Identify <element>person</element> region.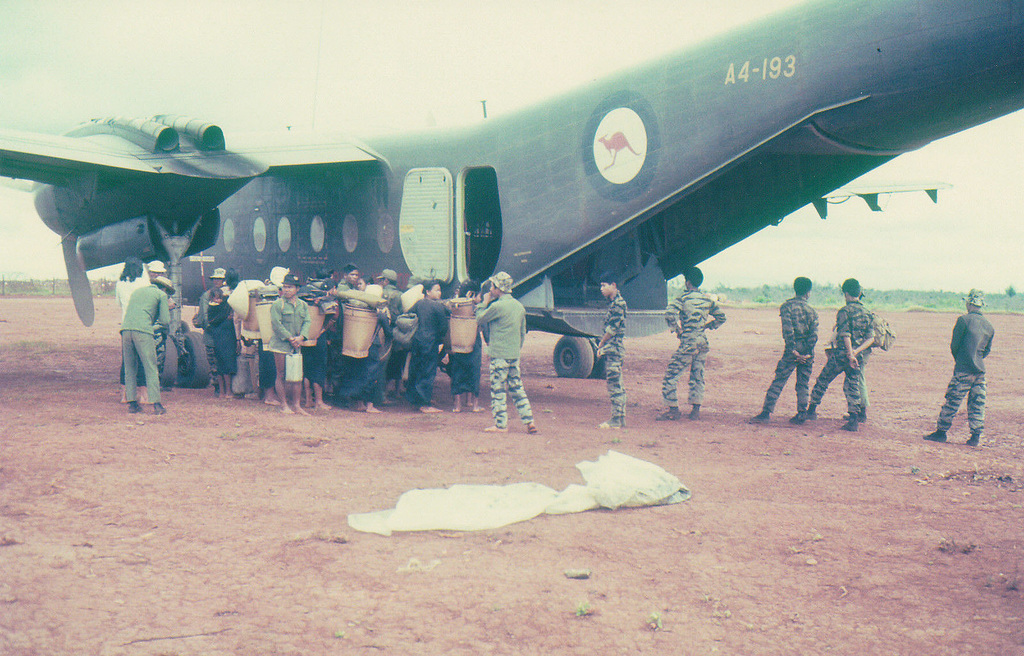
Region: 588 264 635 430.
